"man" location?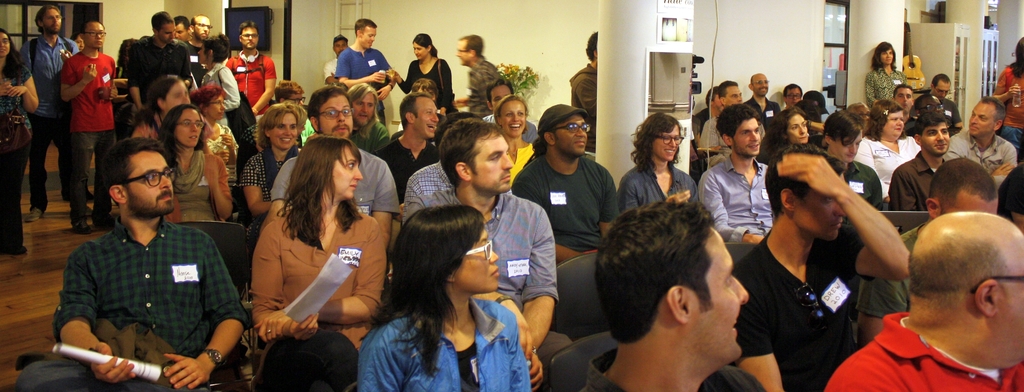
<bbox>268, 84, 404, 264</bbox>
